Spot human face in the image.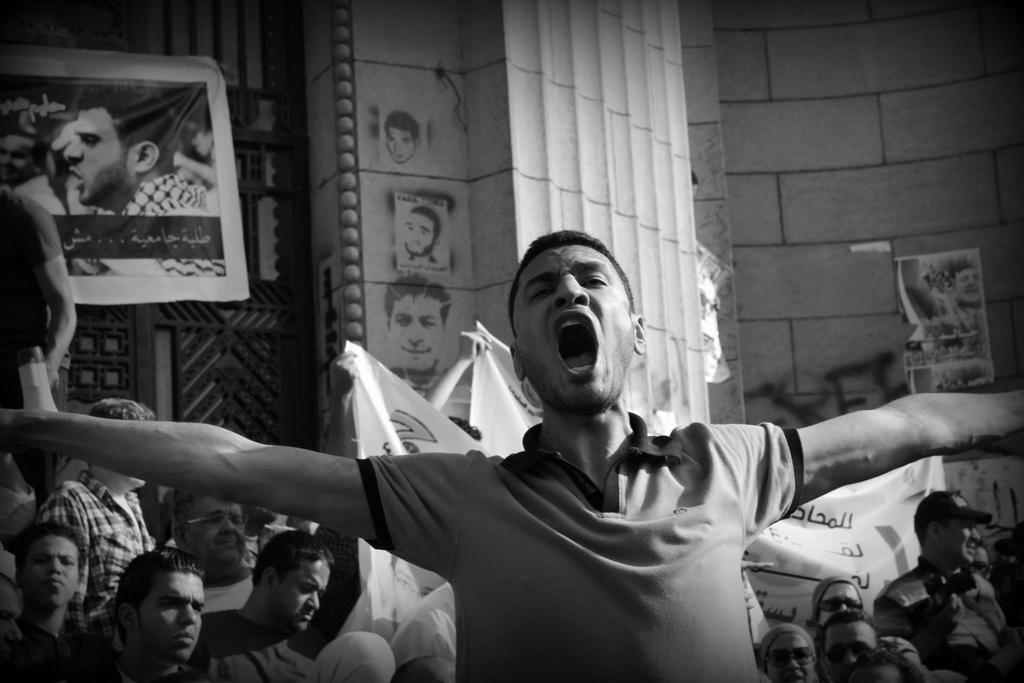
human face found at 821,616,879,681.
